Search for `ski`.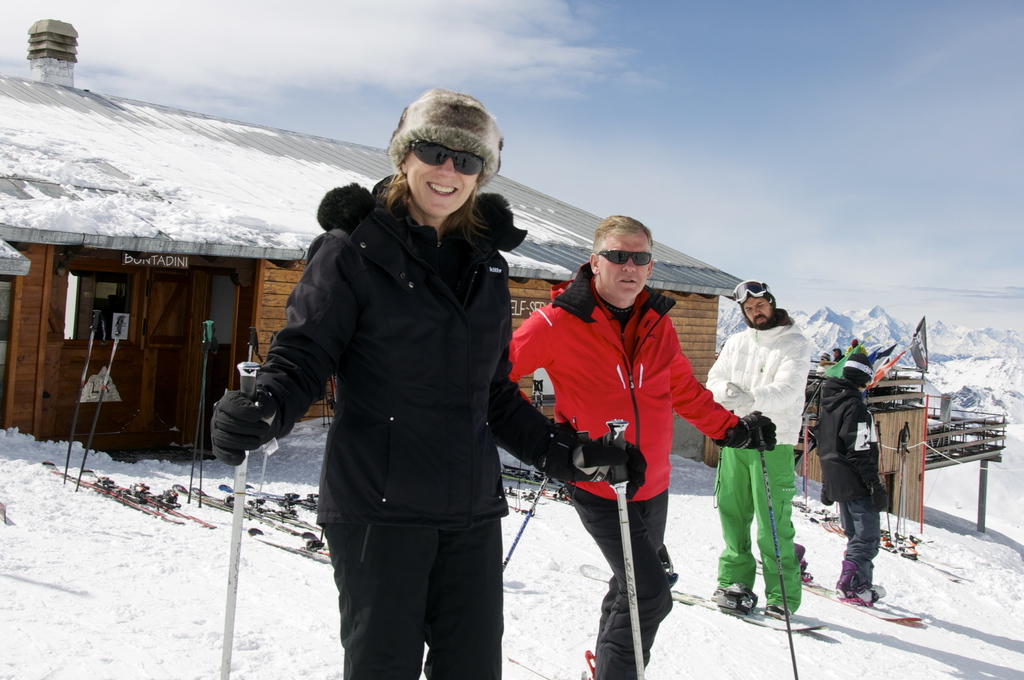
Found at (806,511,972,585).
